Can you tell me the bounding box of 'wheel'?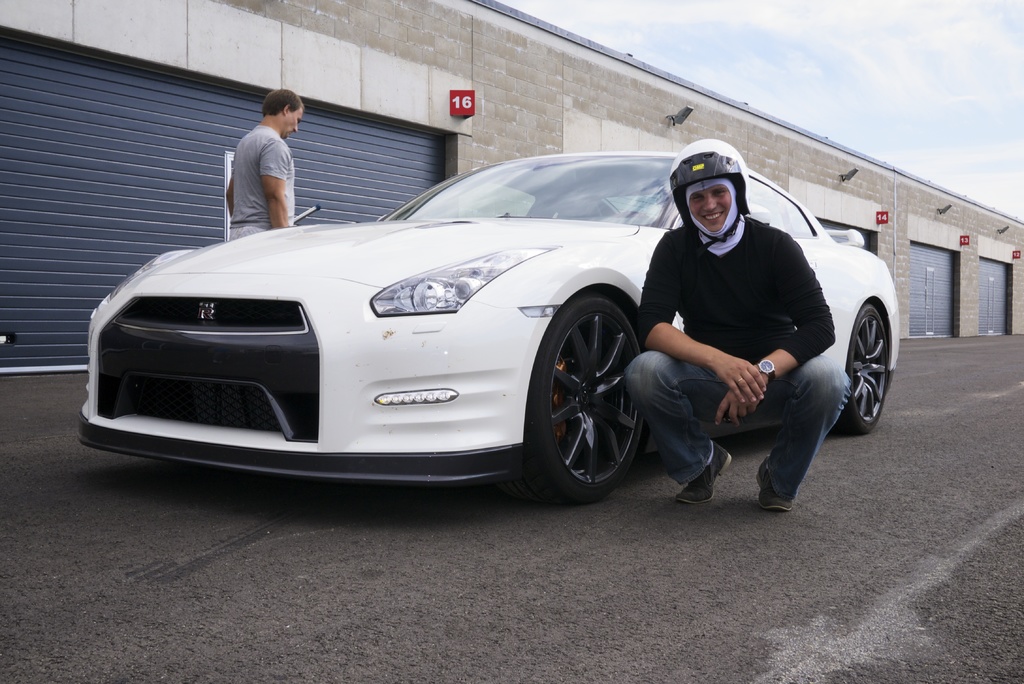
{"x1": 499, "y1": 288, "x2": 640, "y2": 501}.
